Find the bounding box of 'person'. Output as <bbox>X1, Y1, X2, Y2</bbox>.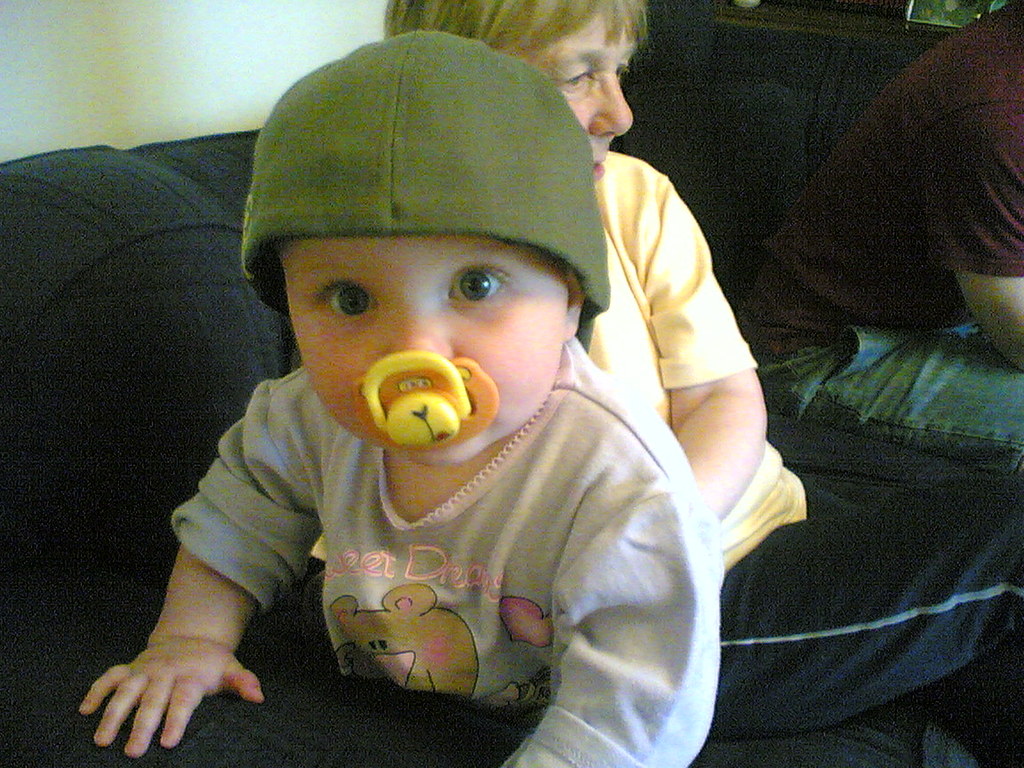
<bbox>751, 0, 1023, 468</bbox>.
